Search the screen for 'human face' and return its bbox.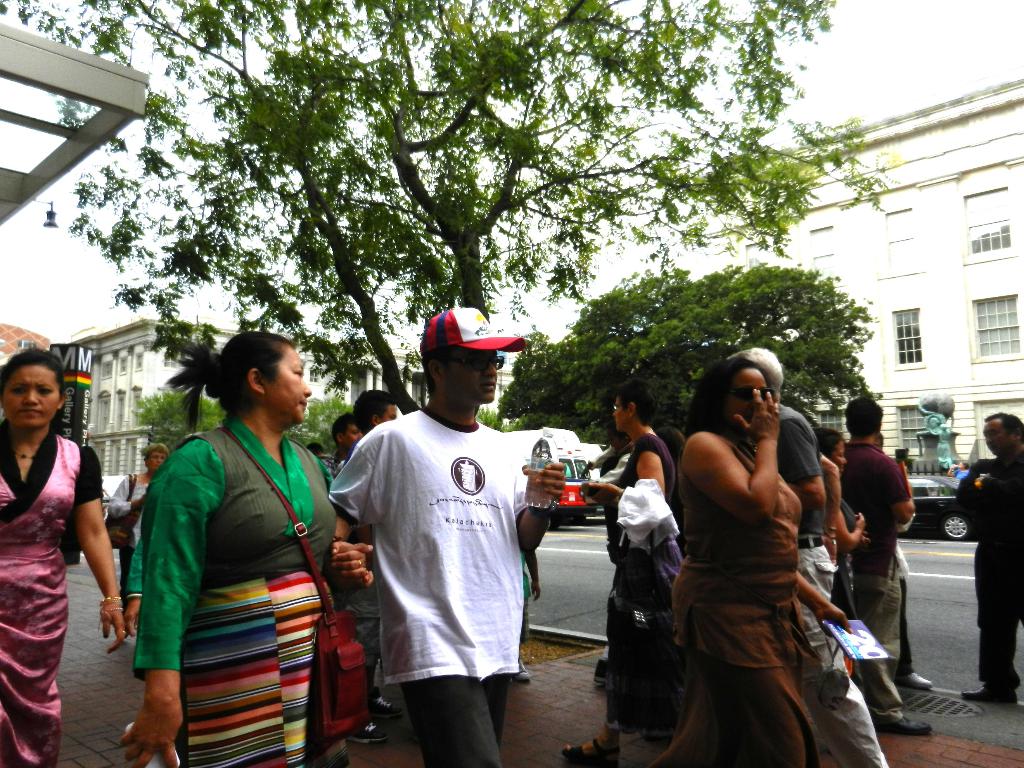
Found: bbox=[270, 352, 315, 419].
